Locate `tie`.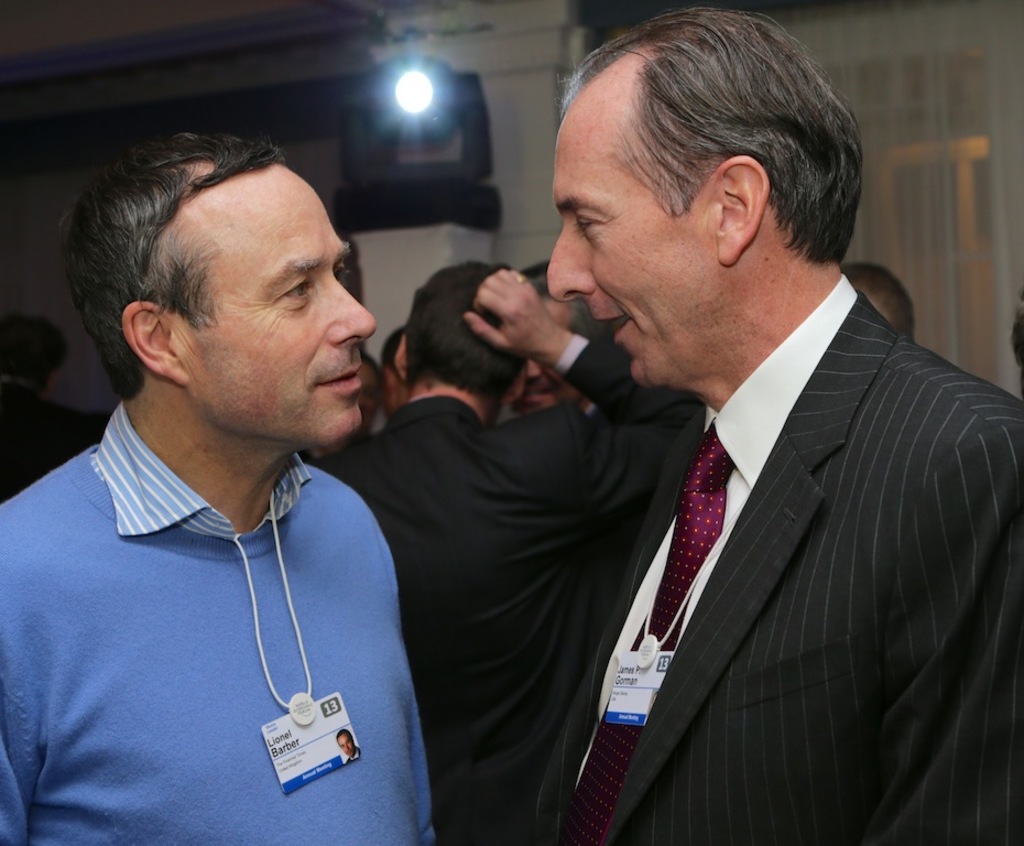
Bounding box: 556/419/739/845.
